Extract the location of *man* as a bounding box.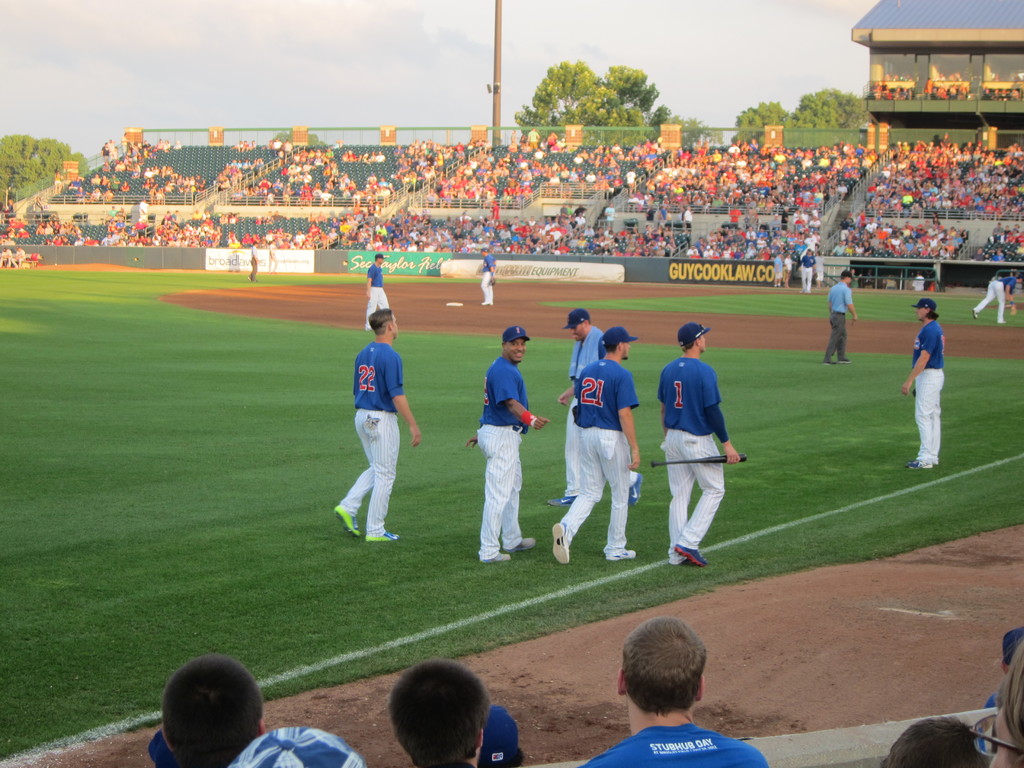
<region>548, 323, 644, 563</region>.
